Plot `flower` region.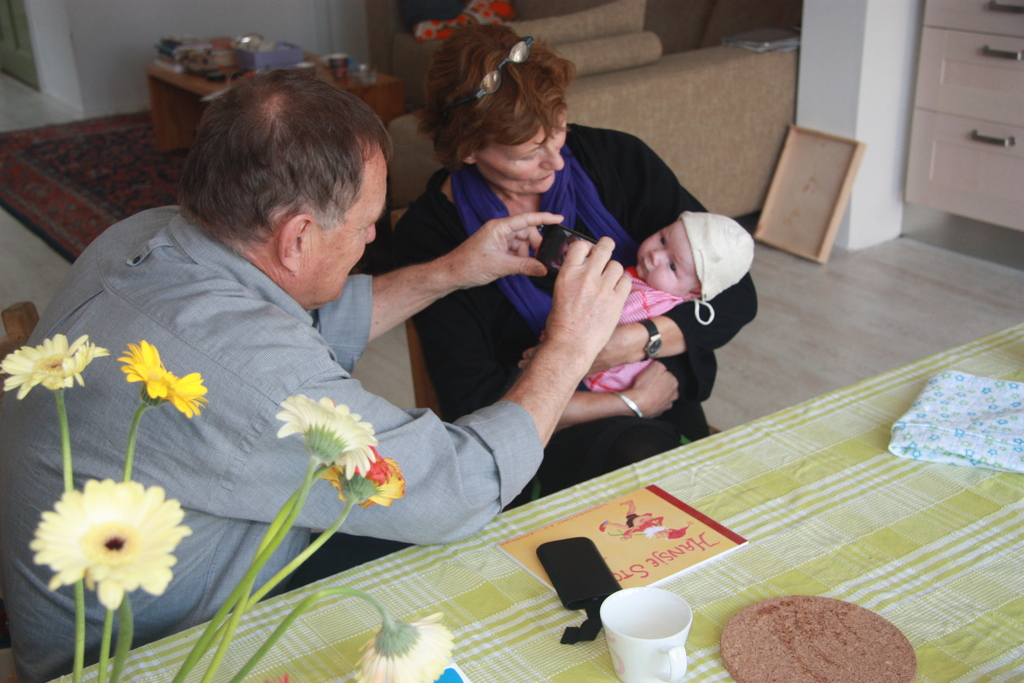
Plotted at pyautogui.locateOnScreen(27, 468, 195, 618).
